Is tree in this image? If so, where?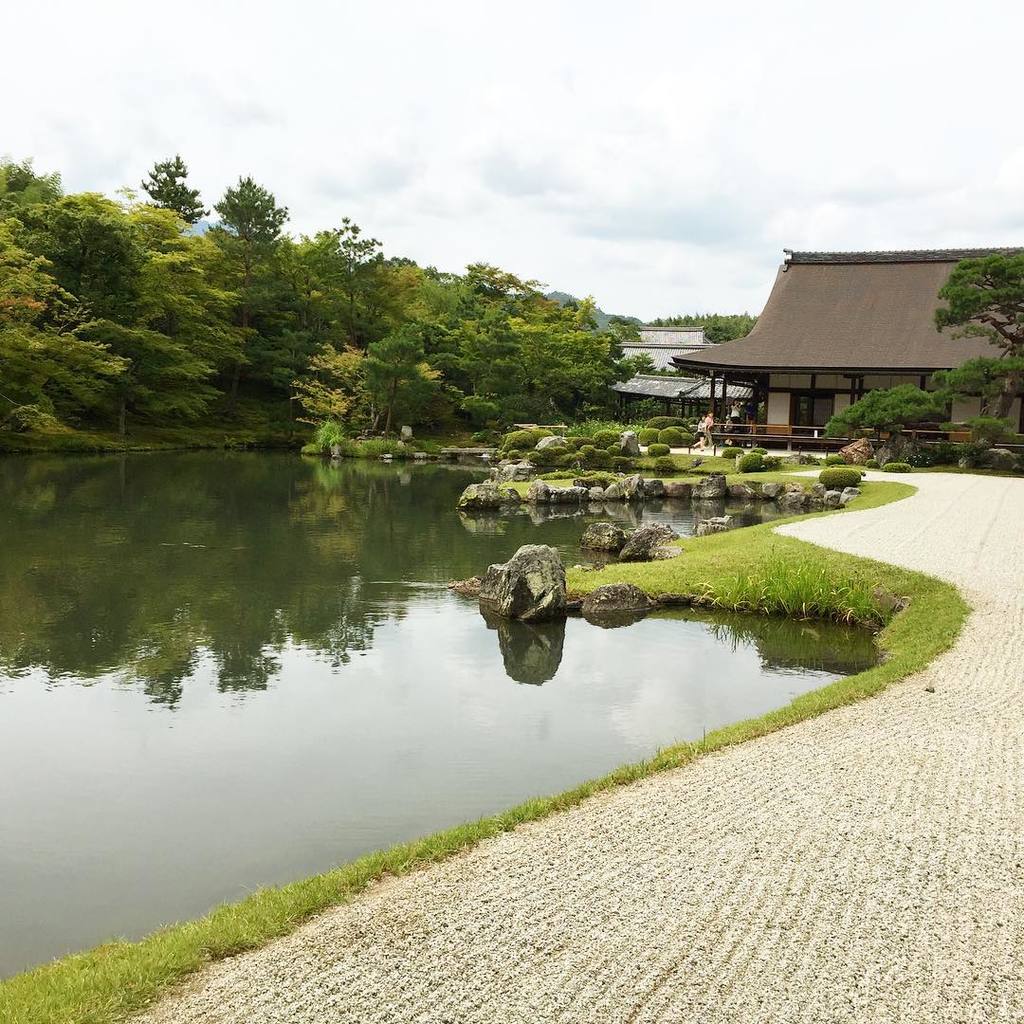
Yes, at [left=38, top=183, right=257, bottom=447].
